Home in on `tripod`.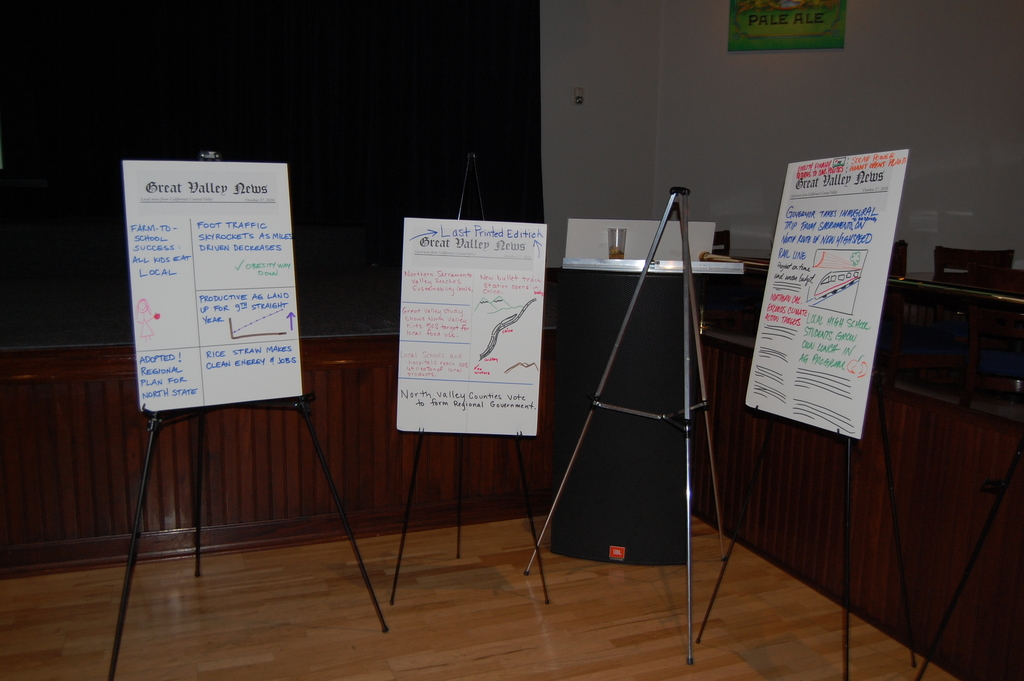
Homed in at <region>698, 366, 918, 680</region>.
